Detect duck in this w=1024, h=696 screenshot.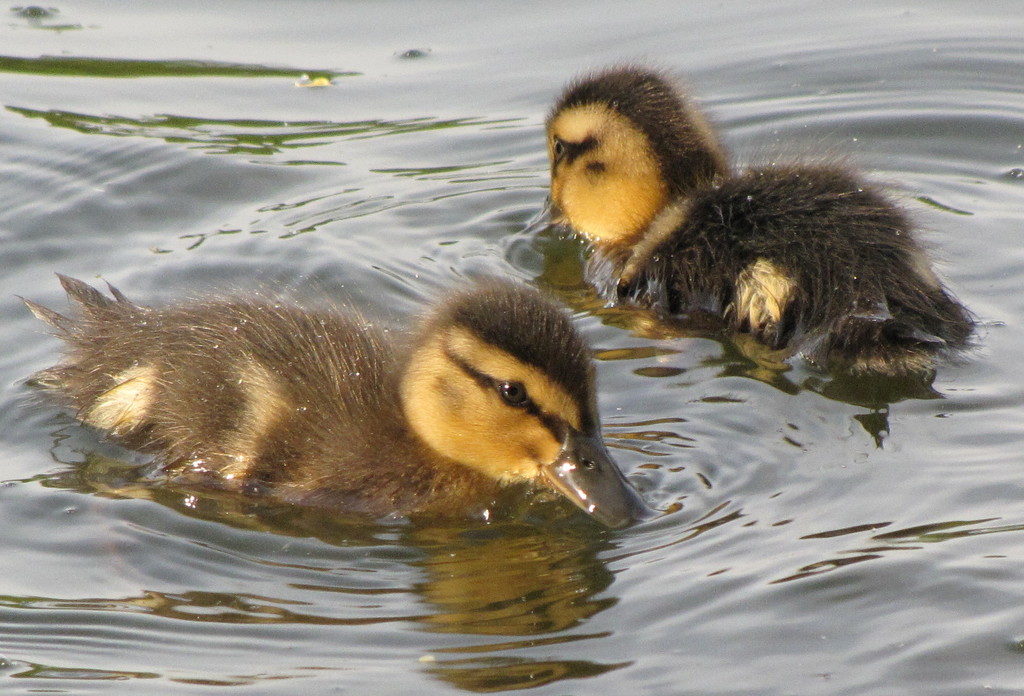
Detection: {"x1": 527, "y1": 61, "x2": 1000, "y2": 413}.
